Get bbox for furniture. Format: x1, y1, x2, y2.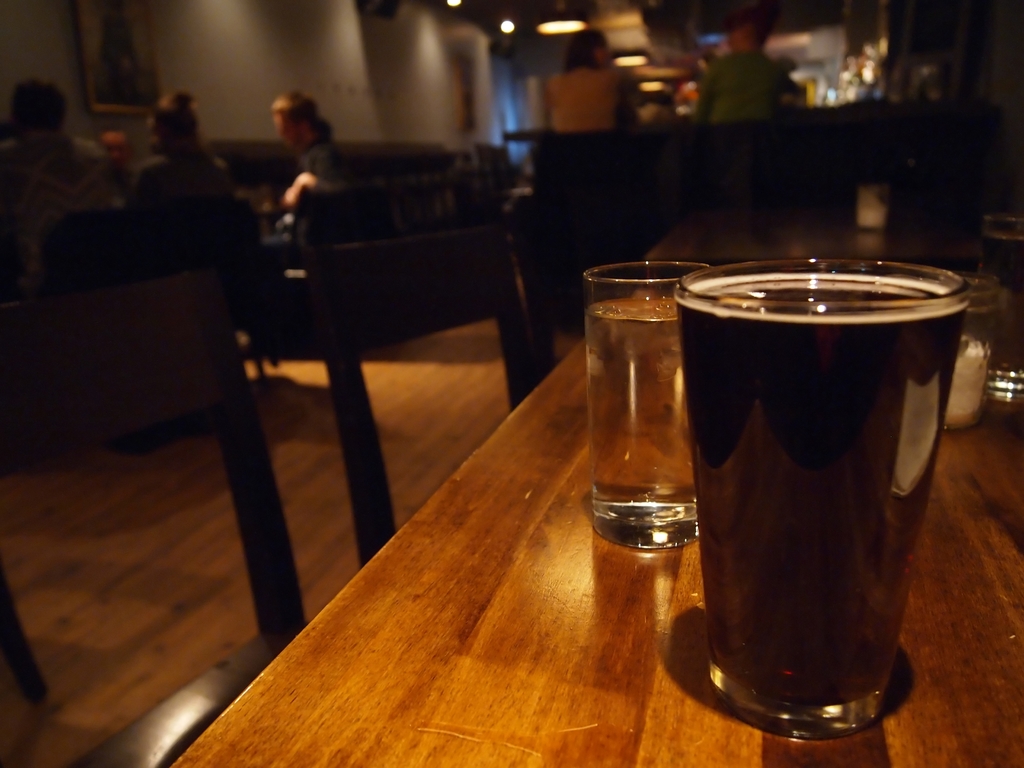
203, 136, 520, 347.
